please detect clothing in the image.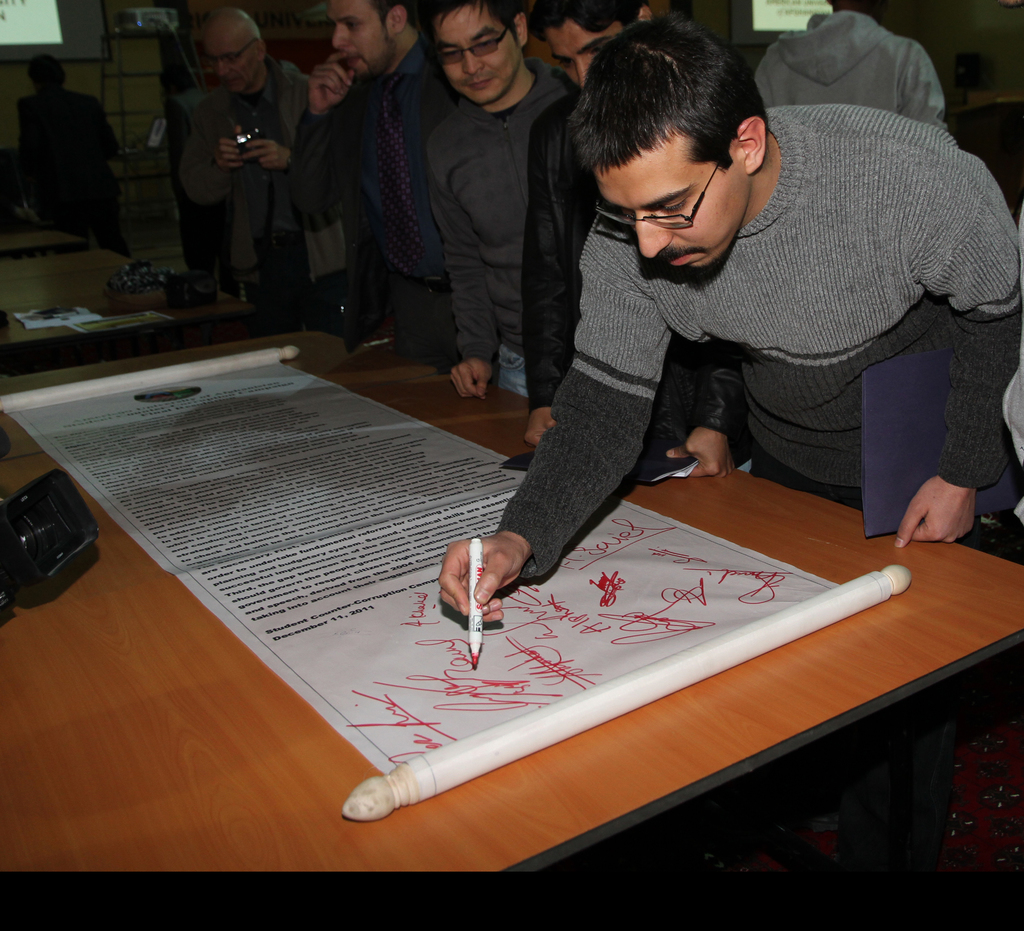
(left=294, top=22, right=479, bottom=366).
